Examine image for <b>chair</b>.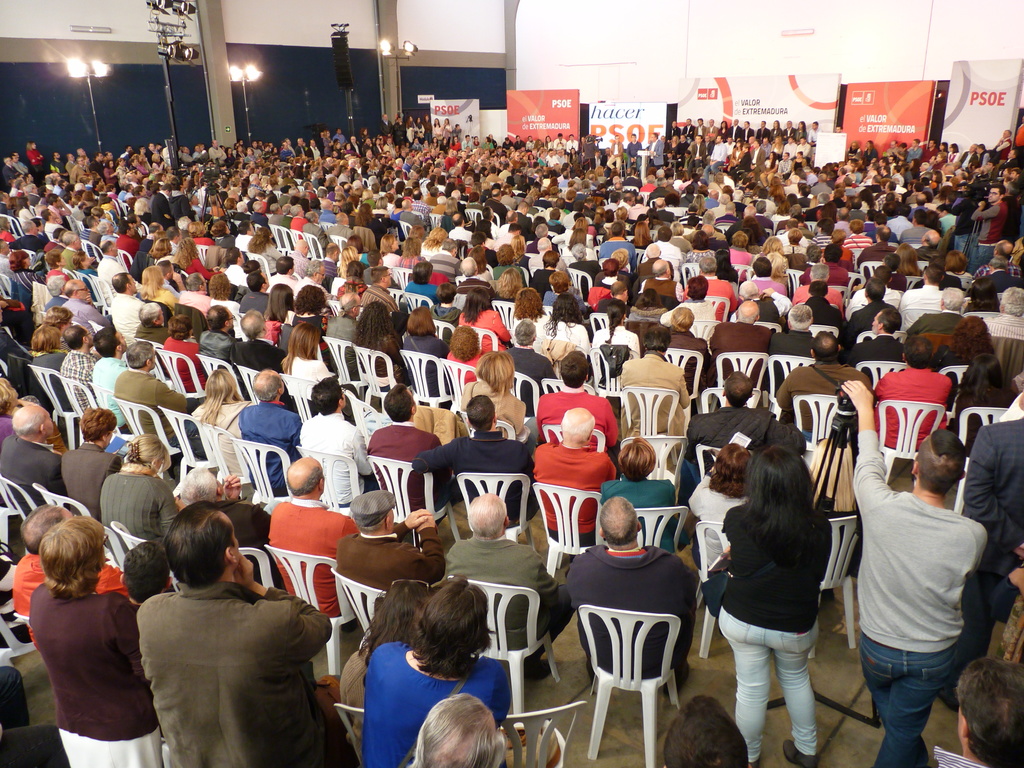
Examination result: box=[396, 346, 458, 407].
